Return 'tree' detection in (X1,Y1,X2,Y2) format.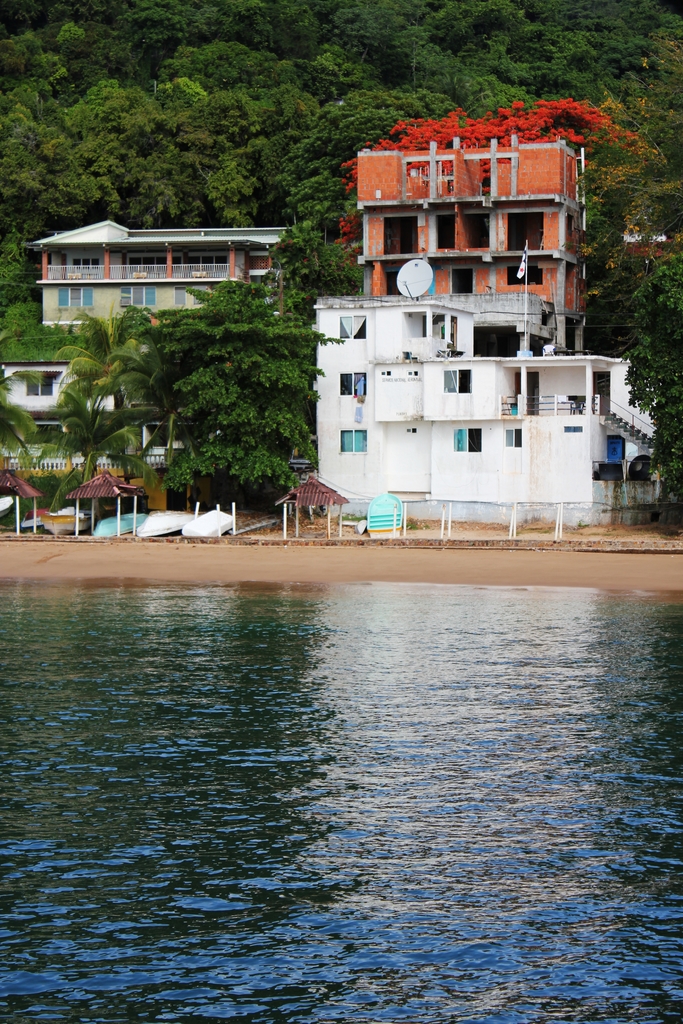
(126,269,342,523).
